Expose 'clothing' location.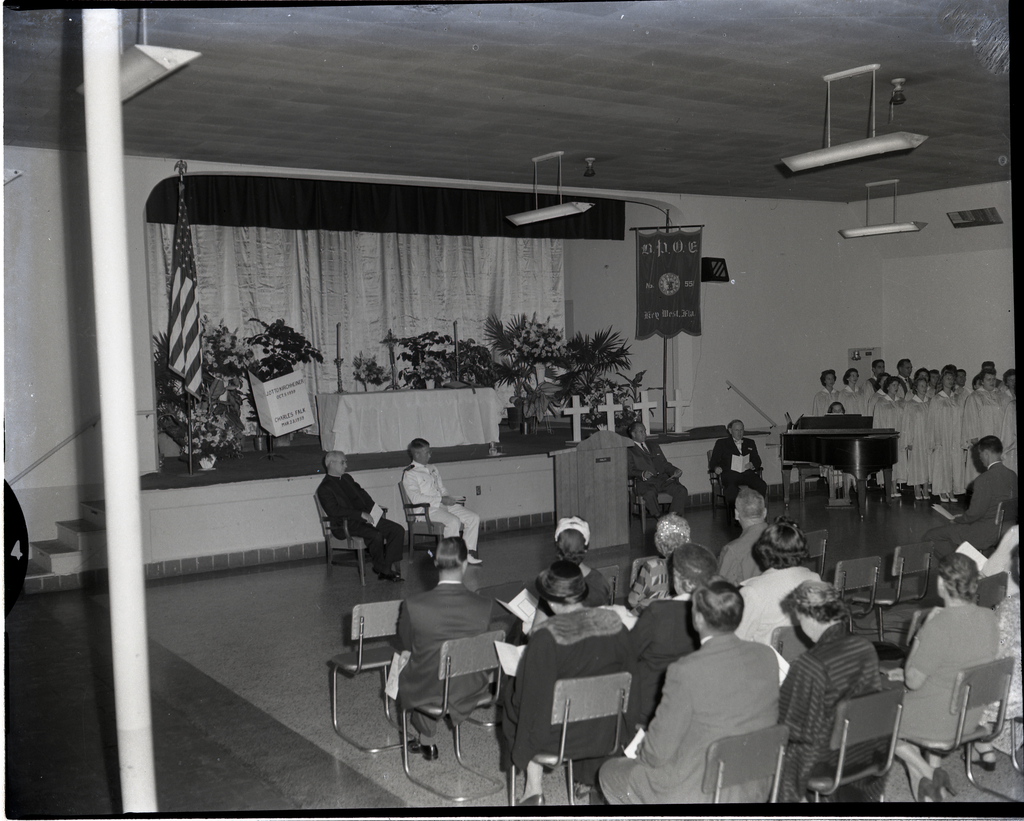
Exposed at {"left": 593, "top": 628, "right": 788, "bottom": 806}.
